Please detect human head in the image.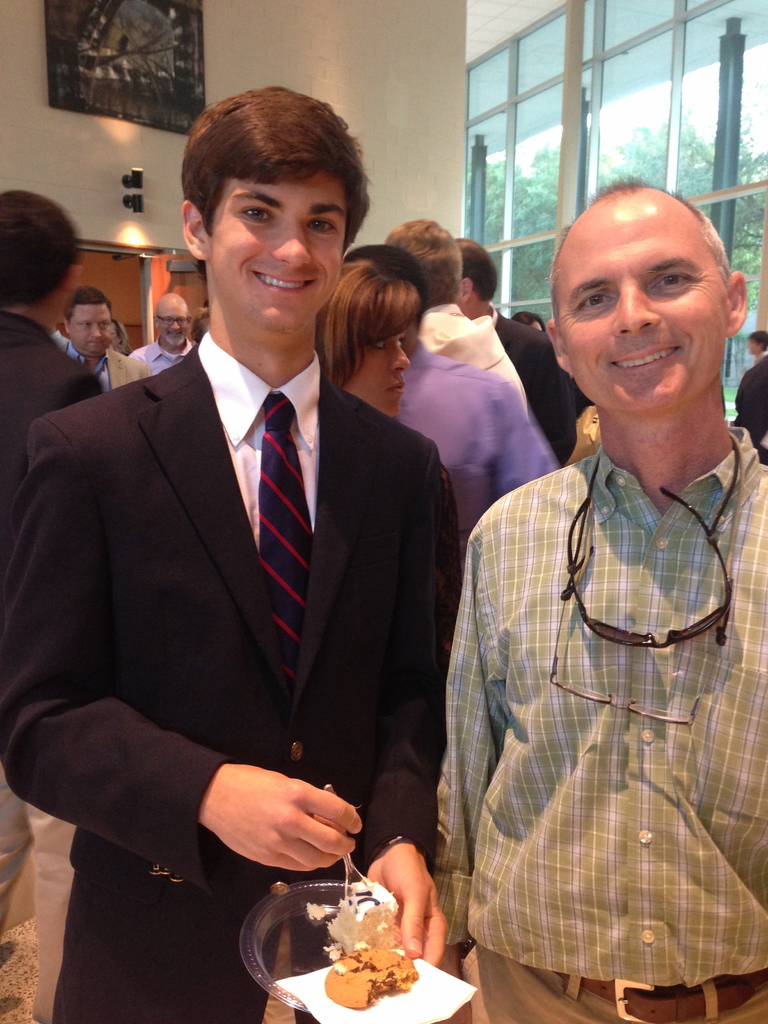
113/317/125/356.
